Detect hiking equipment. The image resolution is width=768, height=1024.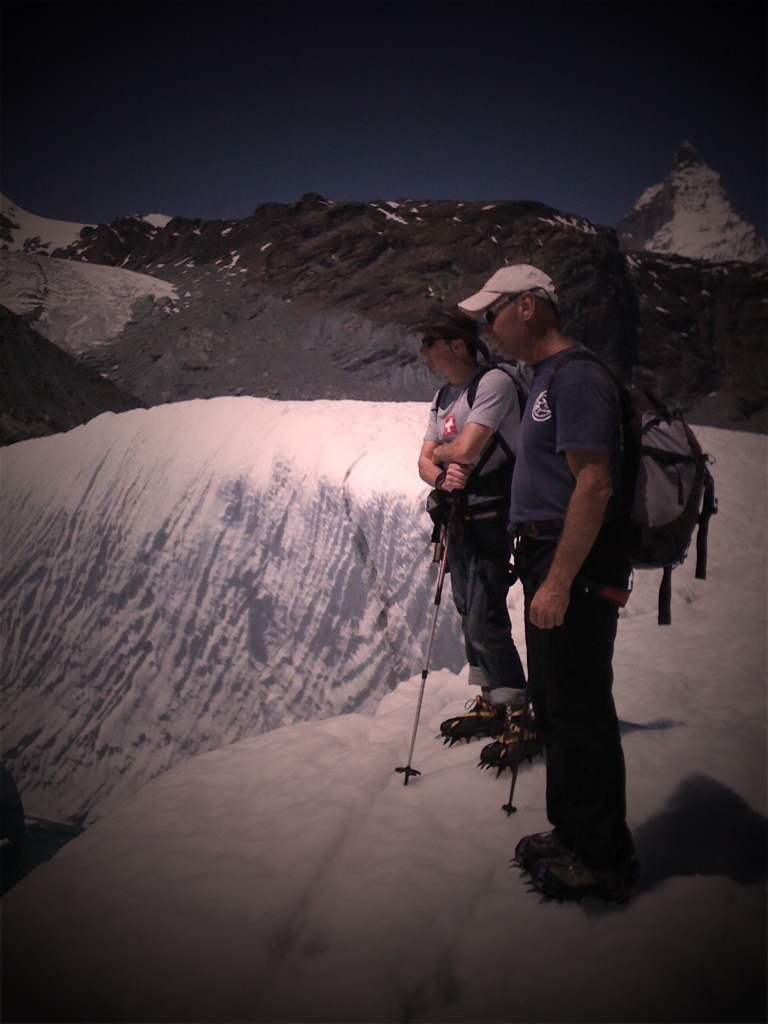
Rect(432, 357, 534, 584).
